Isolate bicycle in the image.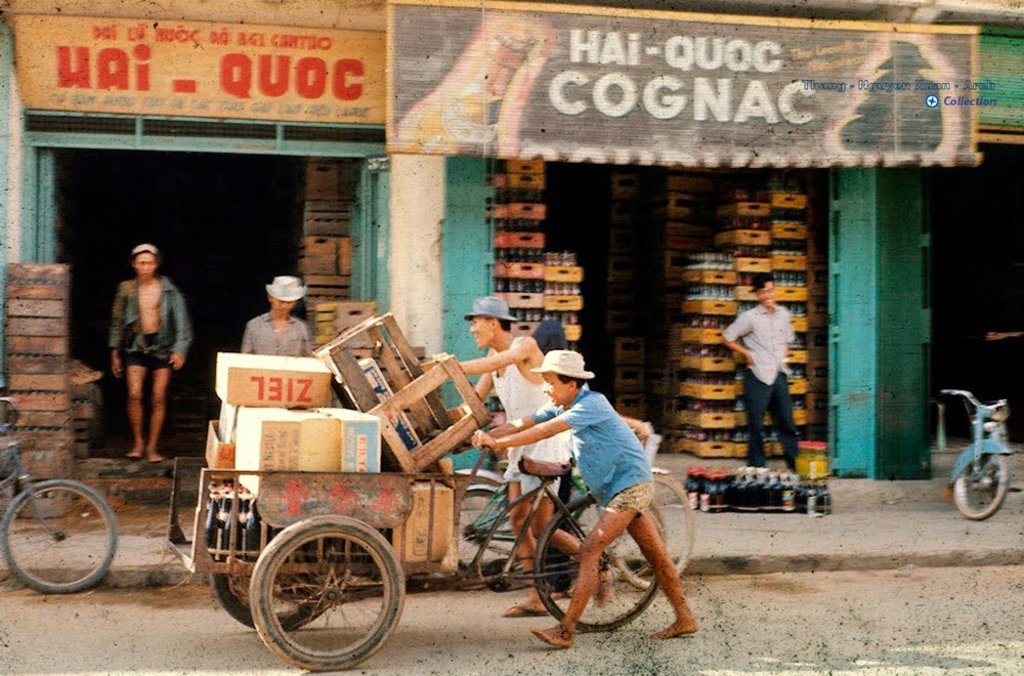
Isolated region: crop(0, 399, 117, 595).
